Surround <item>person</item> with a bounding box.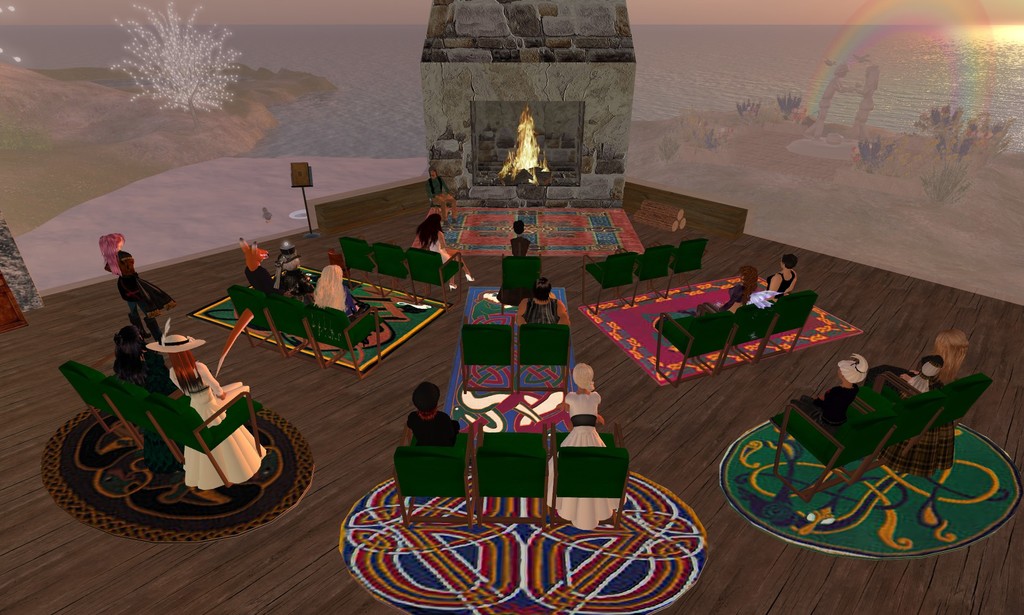
88/232/169/365.
